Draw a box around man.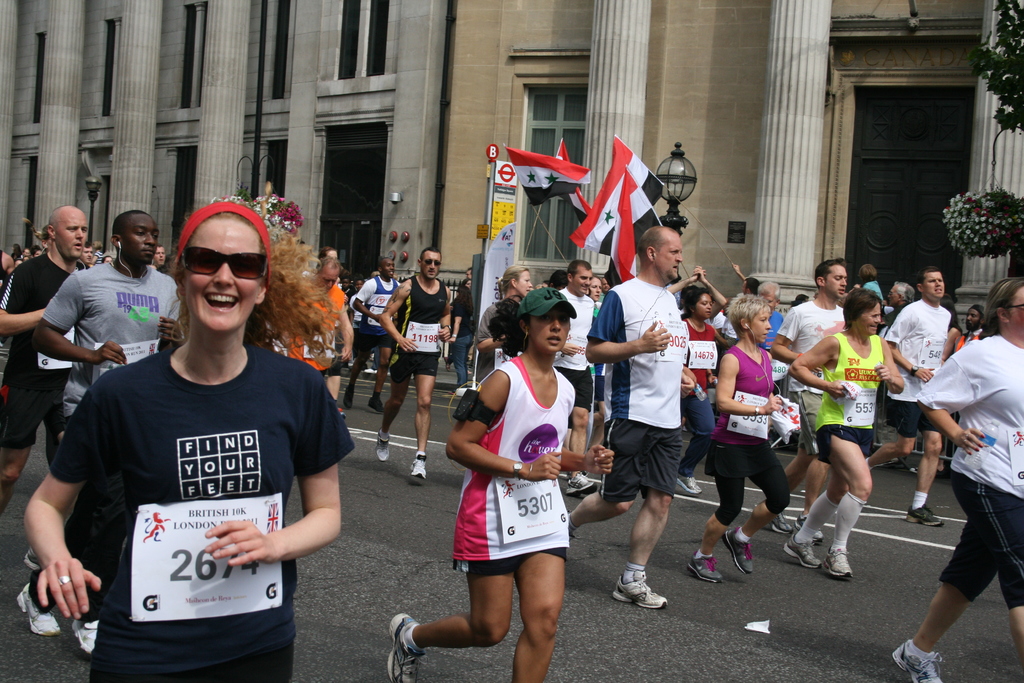
337,255,399,405.
